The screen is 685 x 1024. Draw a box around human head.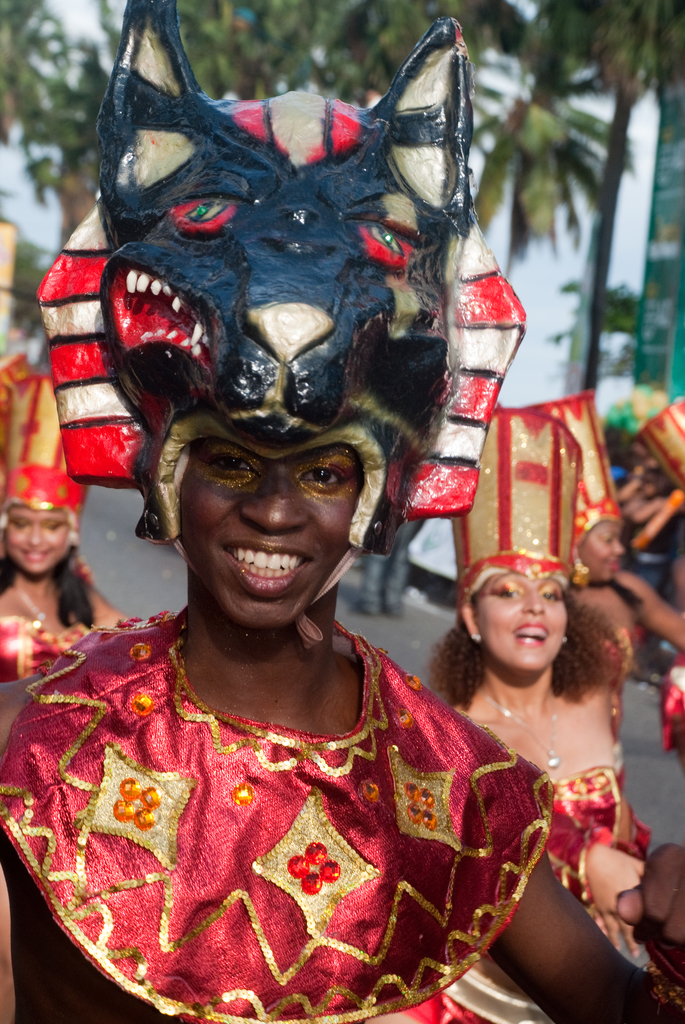
(x1=522, y1=388, x2=625, y2=580).
